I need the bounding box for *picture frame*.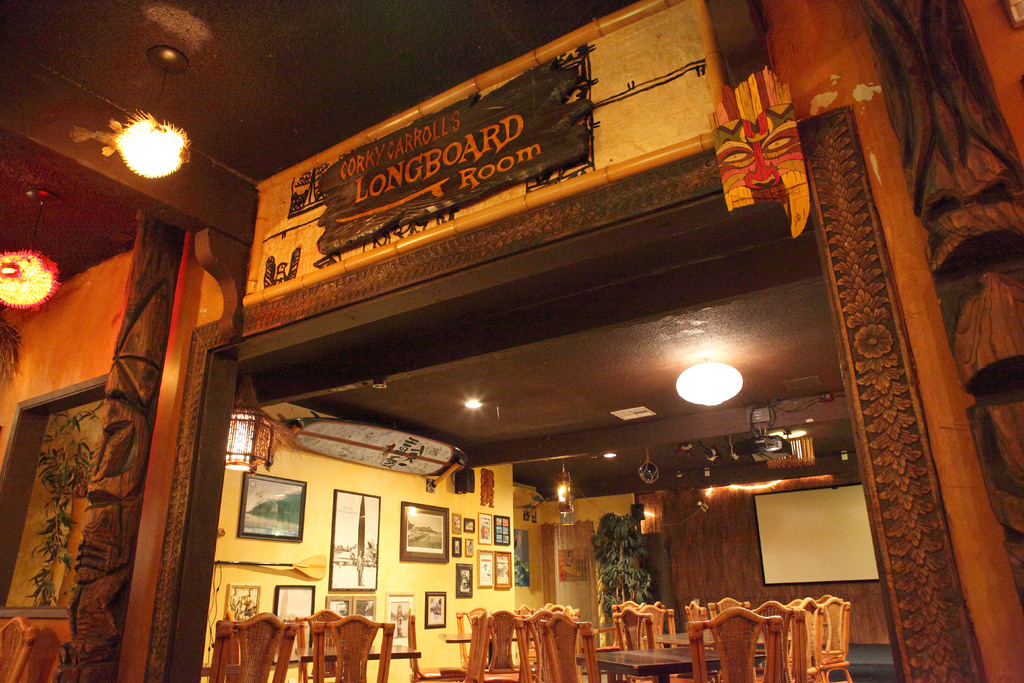
Here it is: box(236, 472, 308, 541).
